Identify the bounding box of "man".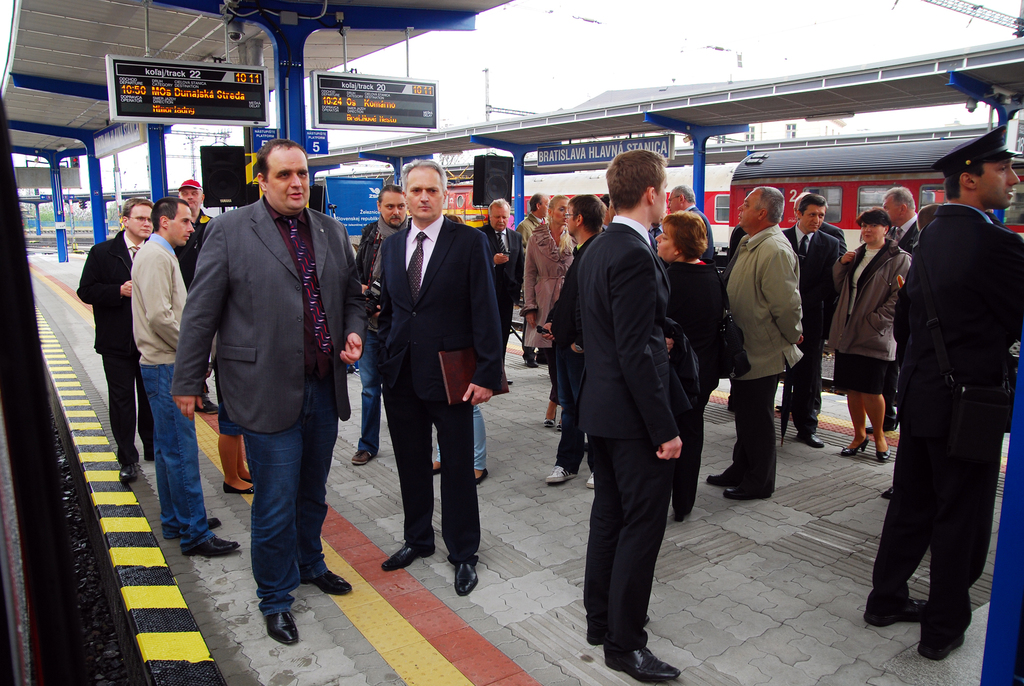
<bbox>175, 138, 364, 648</bbox>.
